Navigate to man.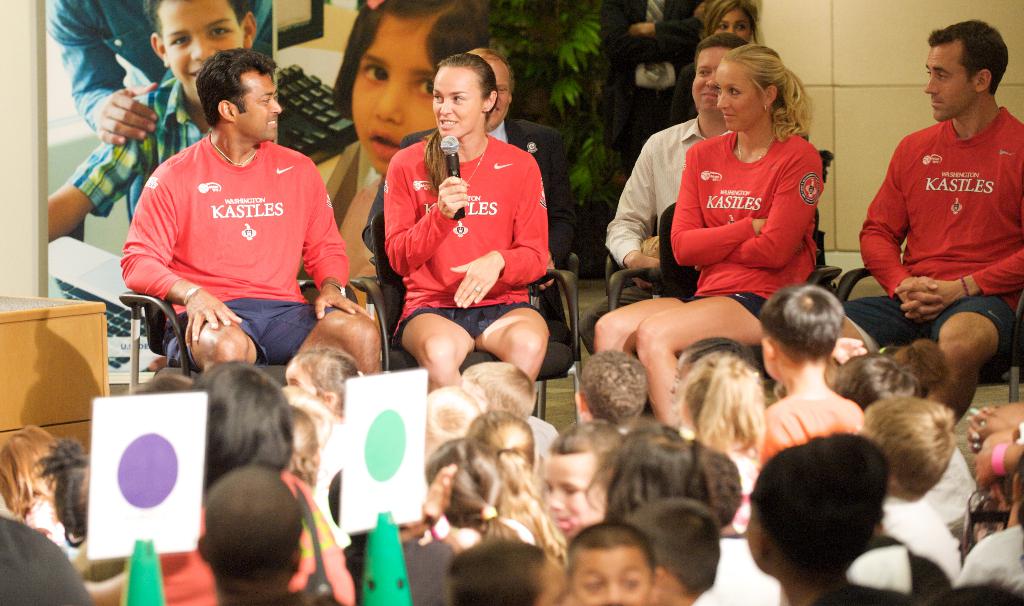
Navigation target: {"left": 832, "top": 17, "right": 1023, "bottom": 426}.
